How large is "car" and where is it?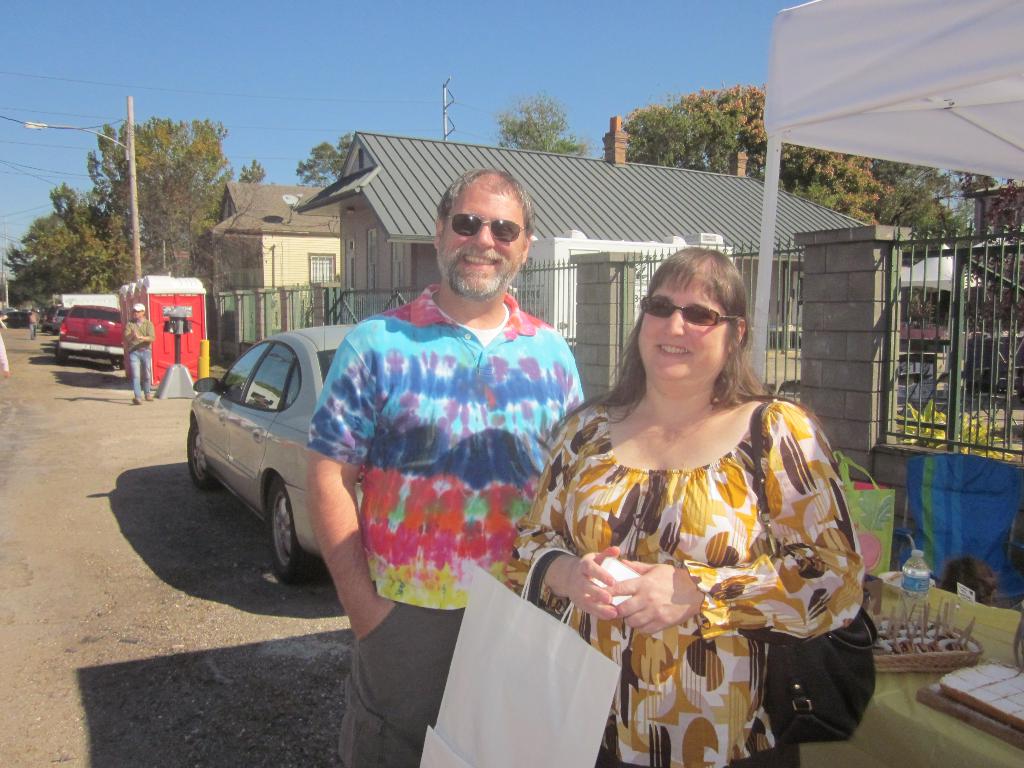
Bounding box: BBox(0, 305, 32, 328).
